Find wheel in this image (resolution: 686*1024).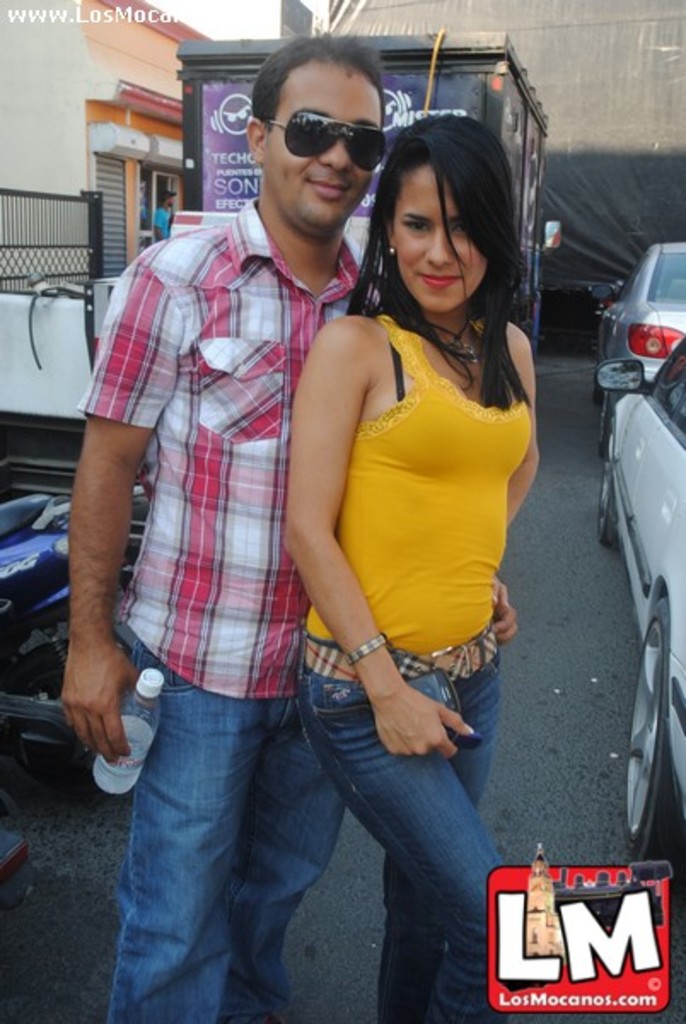
614, 594, 684, 881.
